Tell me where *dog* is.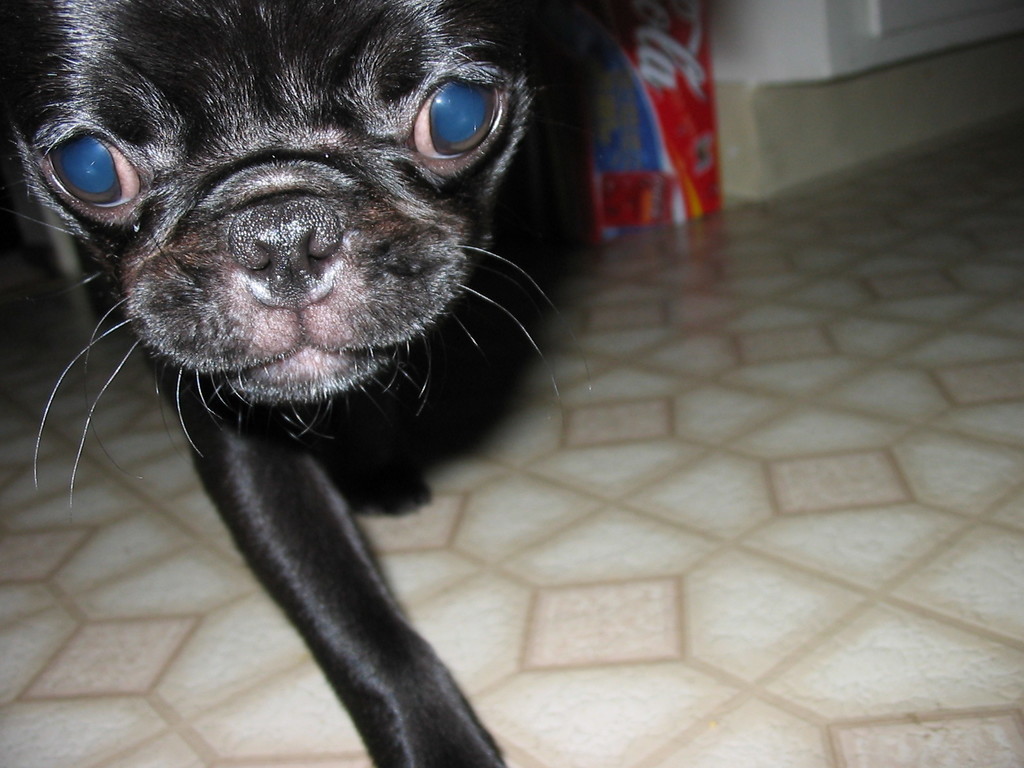
*dog* is at {"x1": 0, "y1": 0, "x2": 625, "y2": 767}.
